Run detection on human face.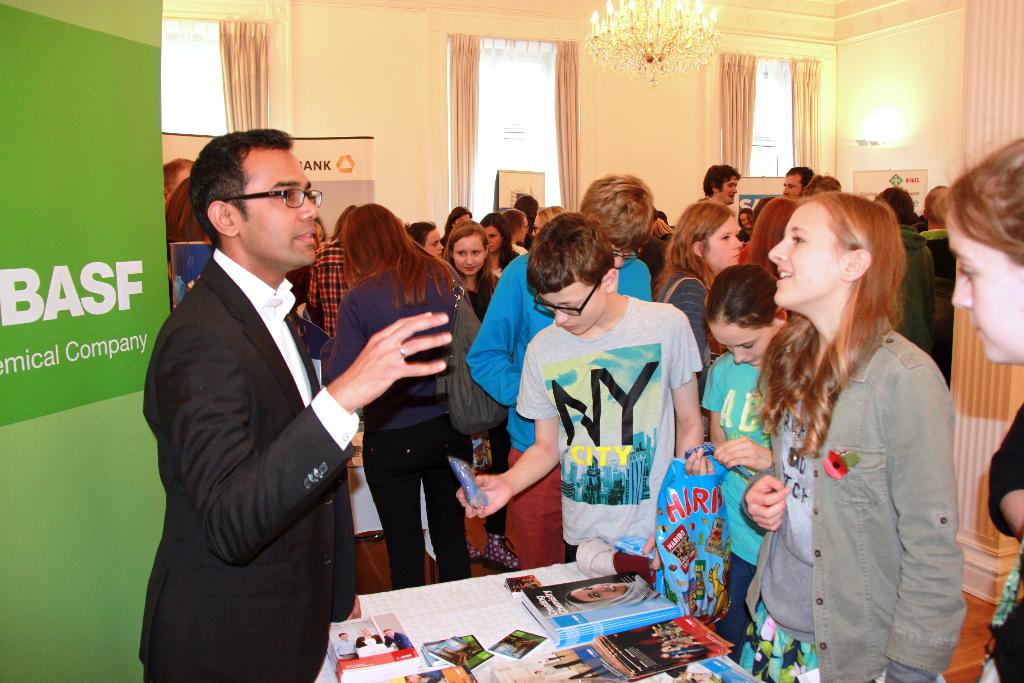
Result: crop(541, 272, 606, 340).
